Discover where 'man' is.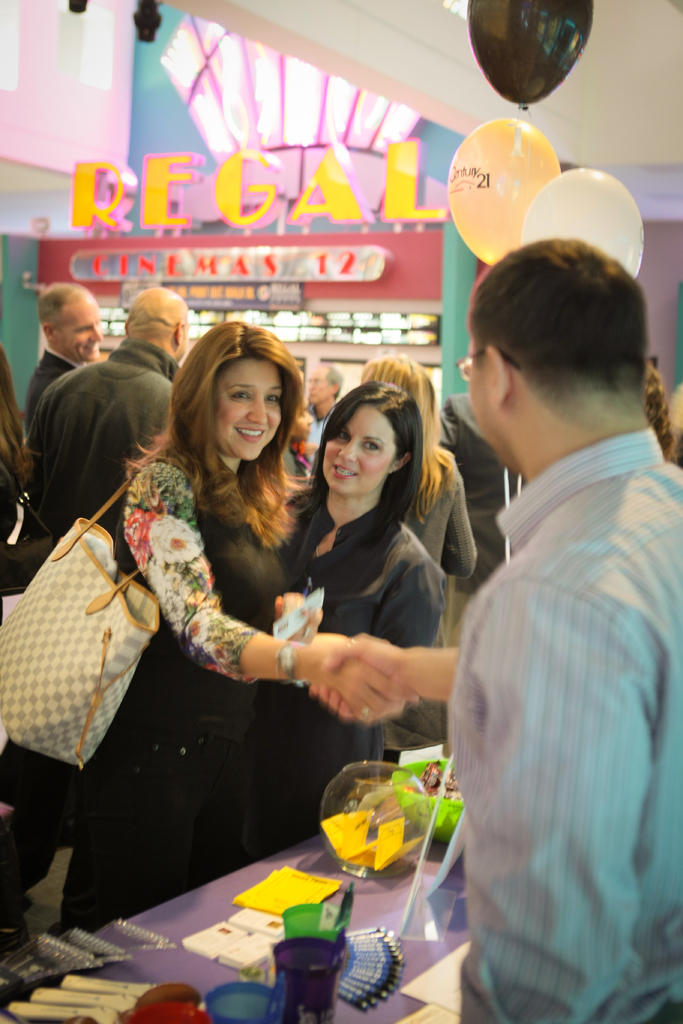
Discovered at bbox=(356, 188, 655, 1009).
